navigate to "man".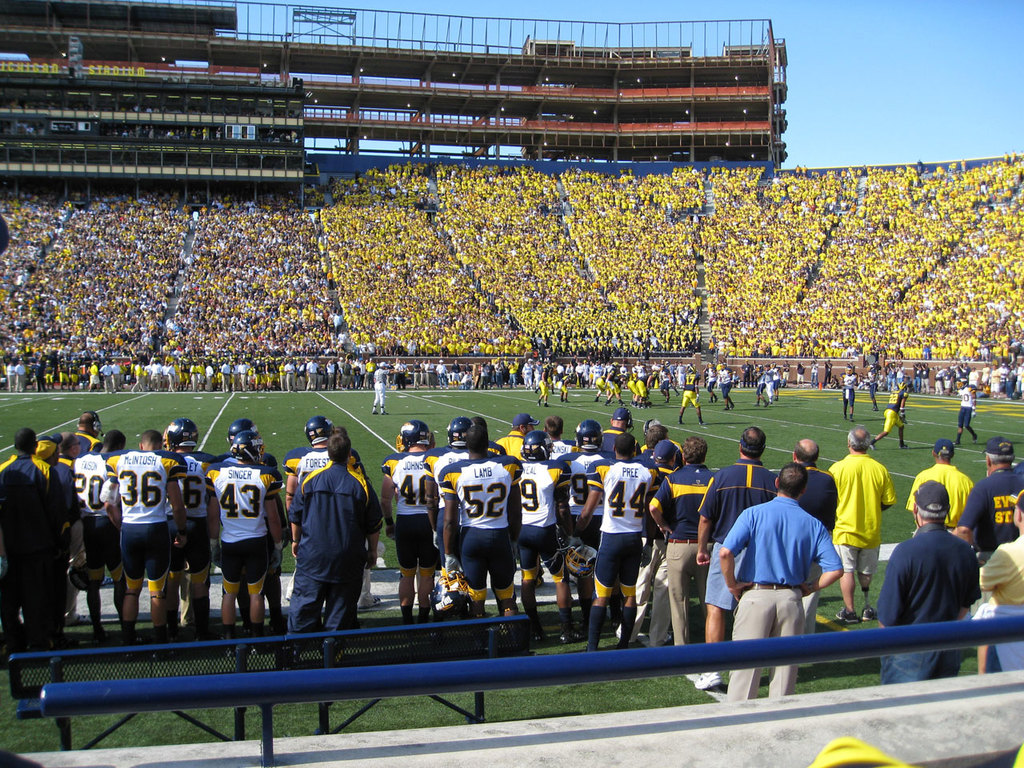
Navigation target: BBox(761, 358, 773, 402).
